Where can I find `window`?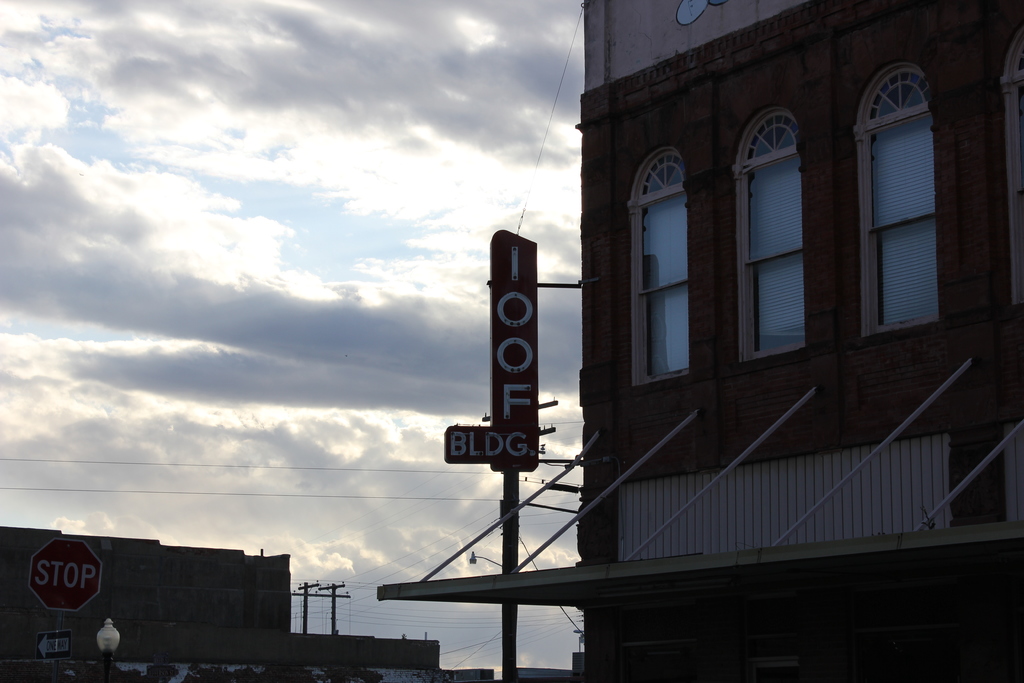
You can find it at {"left": 737, "top": 104, "right": 812, "bottom": 357}.
